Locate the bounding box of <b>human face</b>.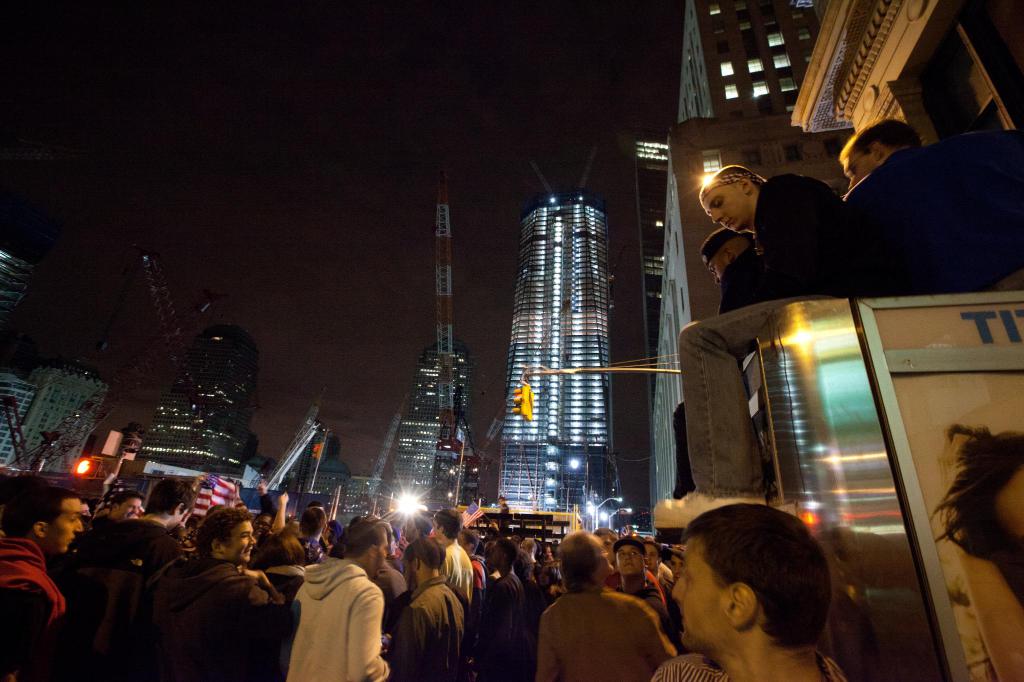
Bounding box: Rect(42, 498, 84, 555).
